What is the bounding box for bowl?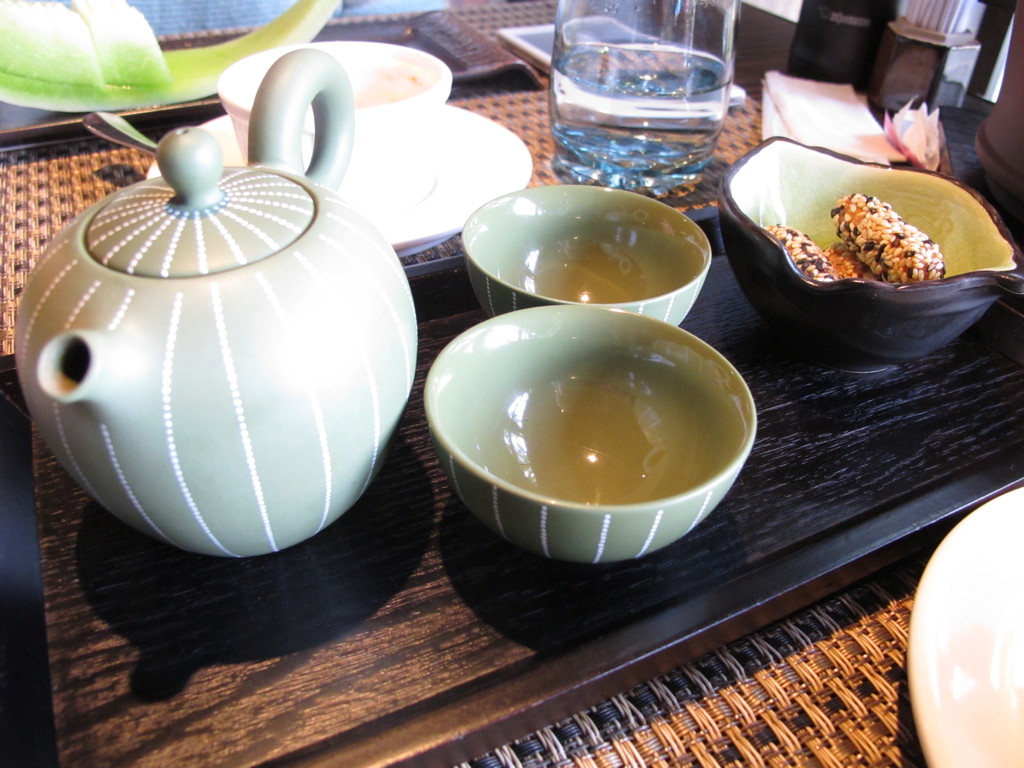
box(718, 131, 1023, 376).
